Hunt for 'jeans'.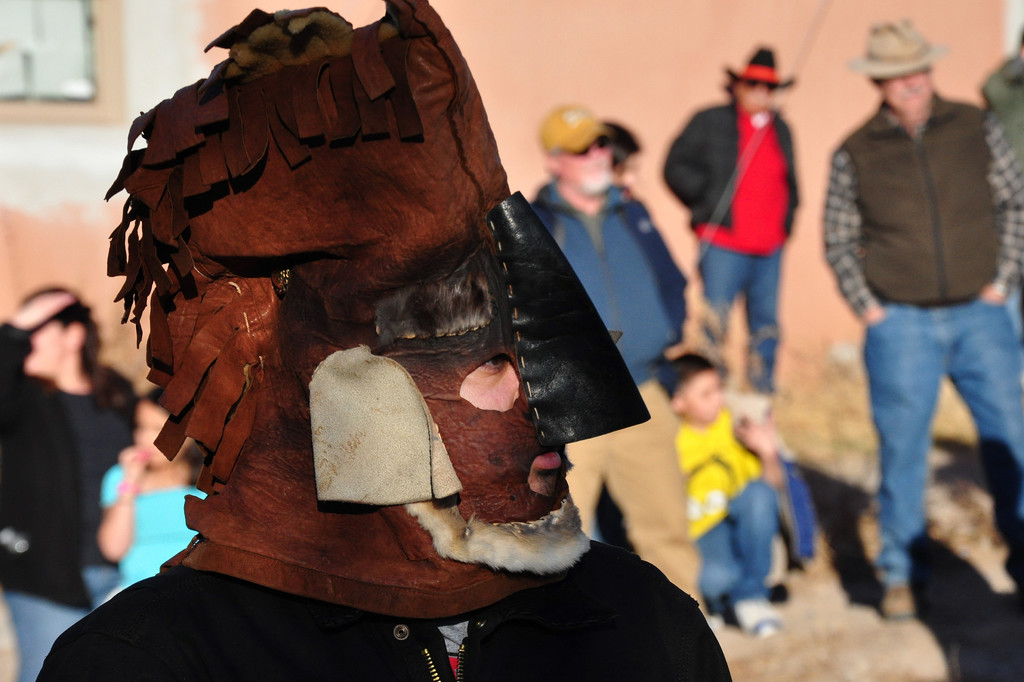
Hunted down at l=847, t=290, r=1012, b=621.
